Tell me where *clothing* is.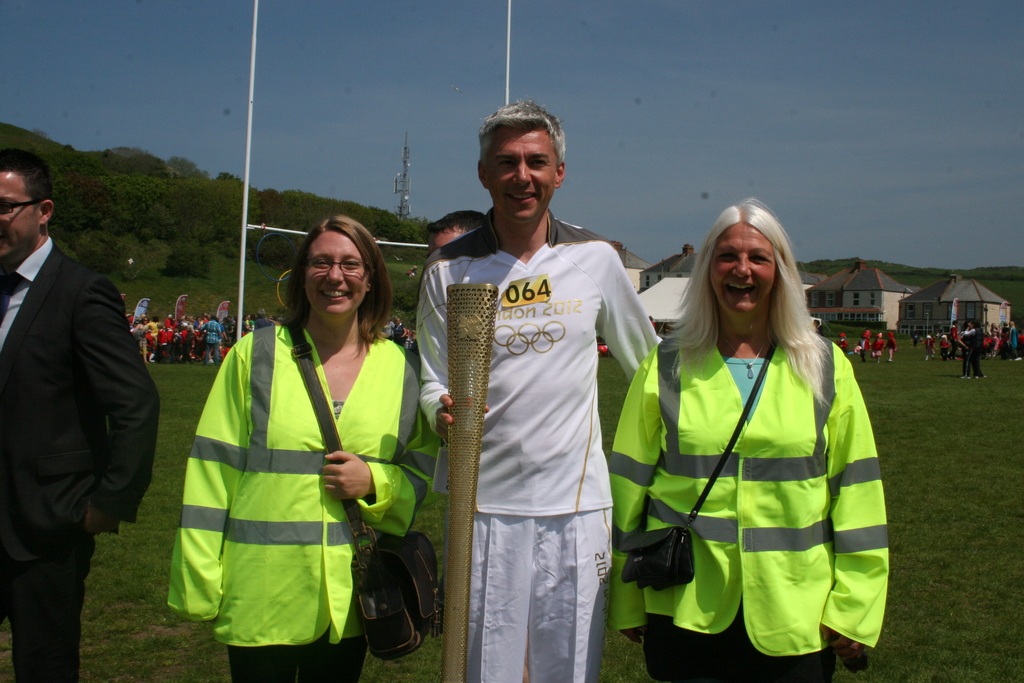
*clothing* is at (163, 327, 435, 677).
